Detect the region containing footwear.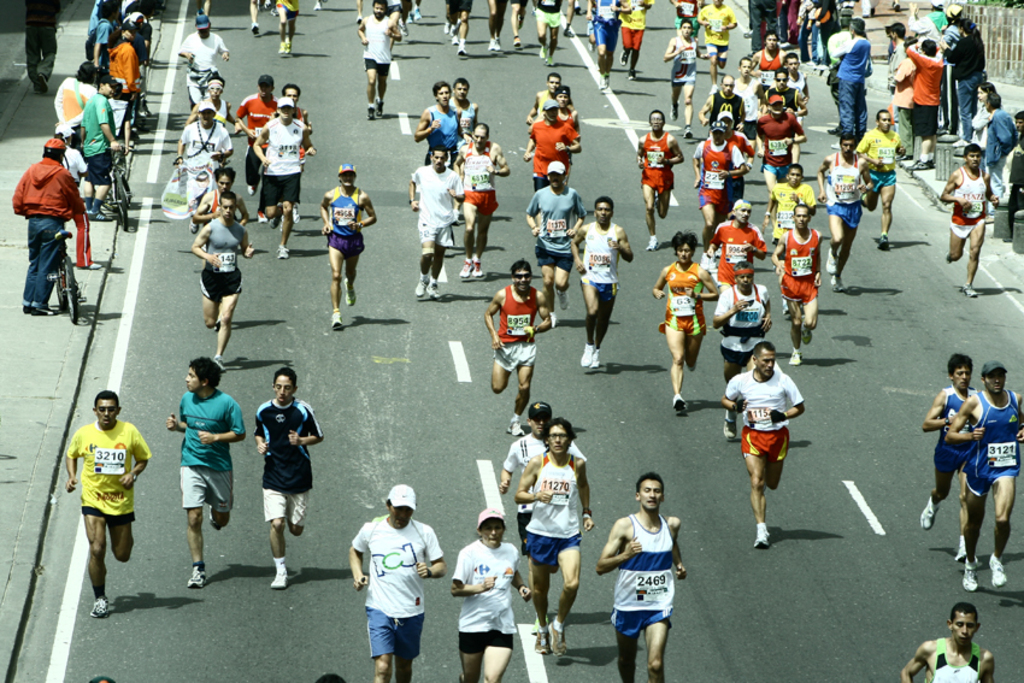
pyautogui.locateOnScreen(954, 537, 966, 560).
